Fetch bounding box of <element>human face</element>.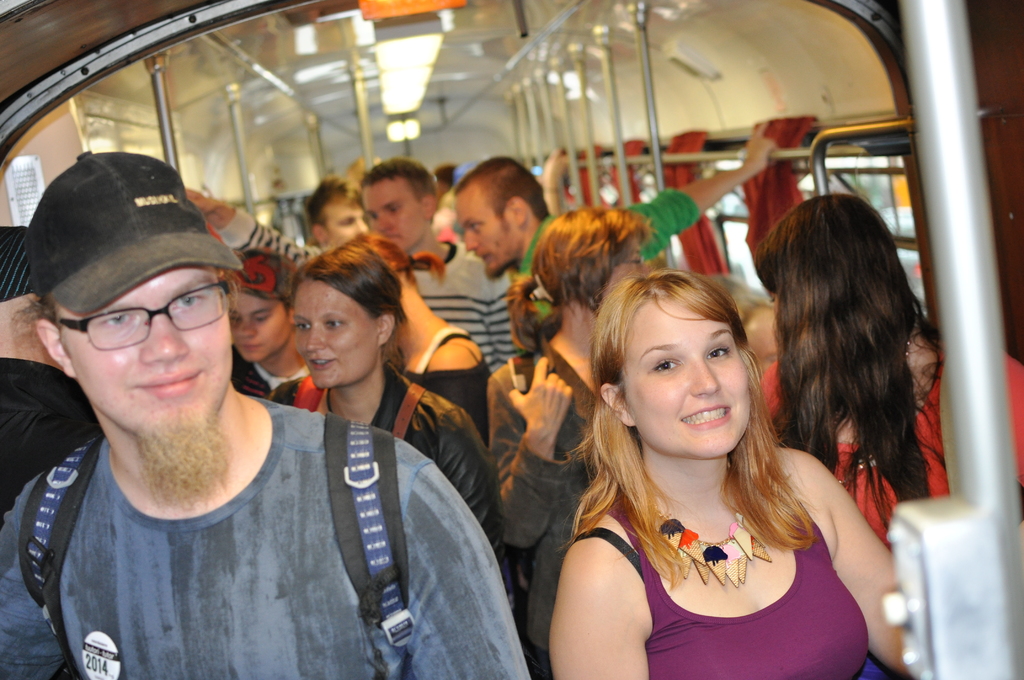
Bbox: <box>290,283,376,389</box>.
